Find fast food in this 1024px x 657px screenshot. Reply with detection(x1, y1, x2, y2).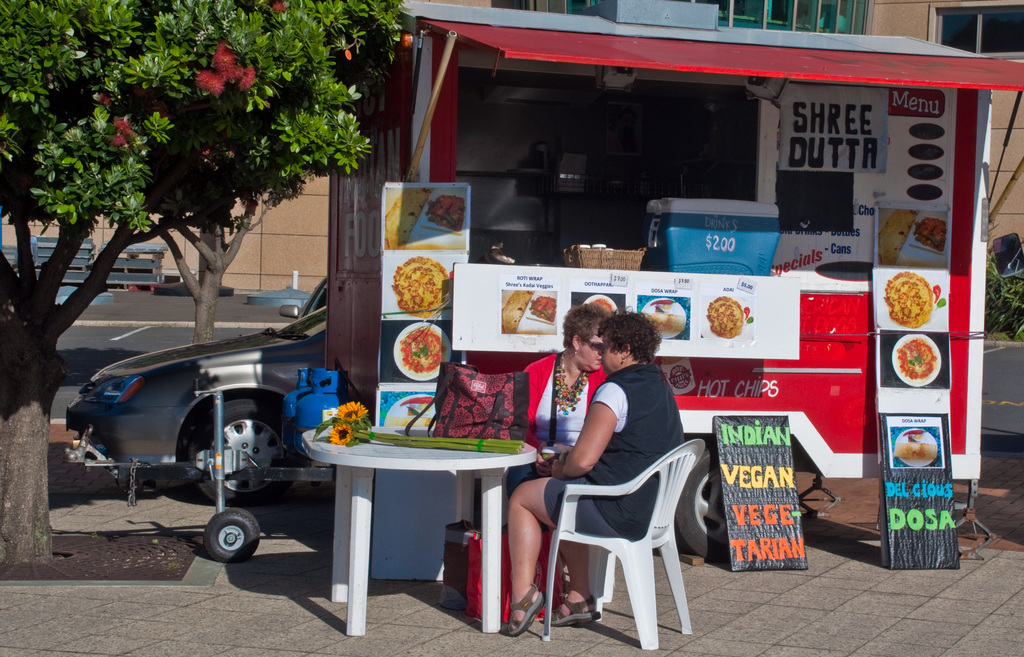
detection(433, 194, 467, 232).
